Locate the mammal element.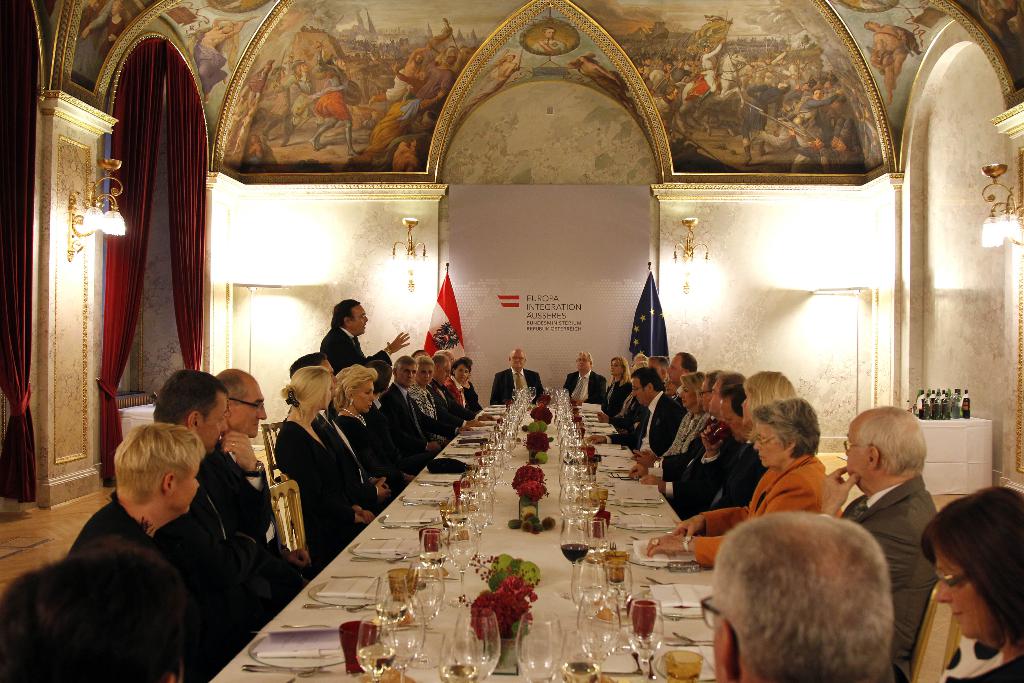
Element bbox: locate(815, 406, 936, 681).
